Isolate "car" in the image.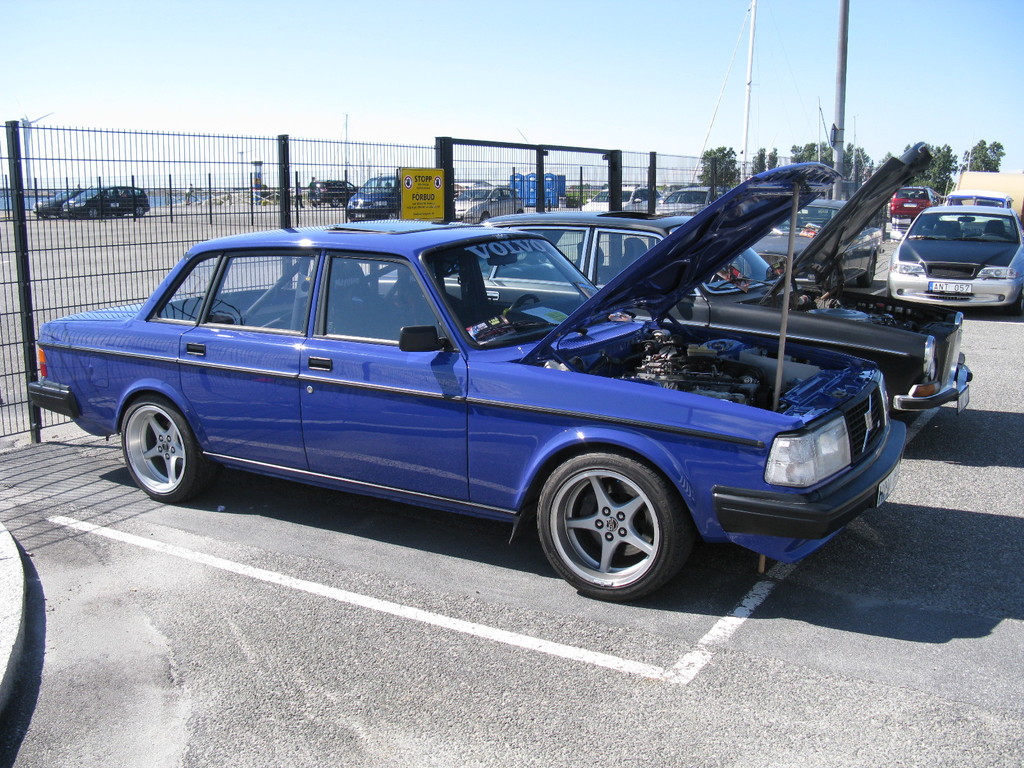
Isolated region: bbox(31, 185, 91, 217).
